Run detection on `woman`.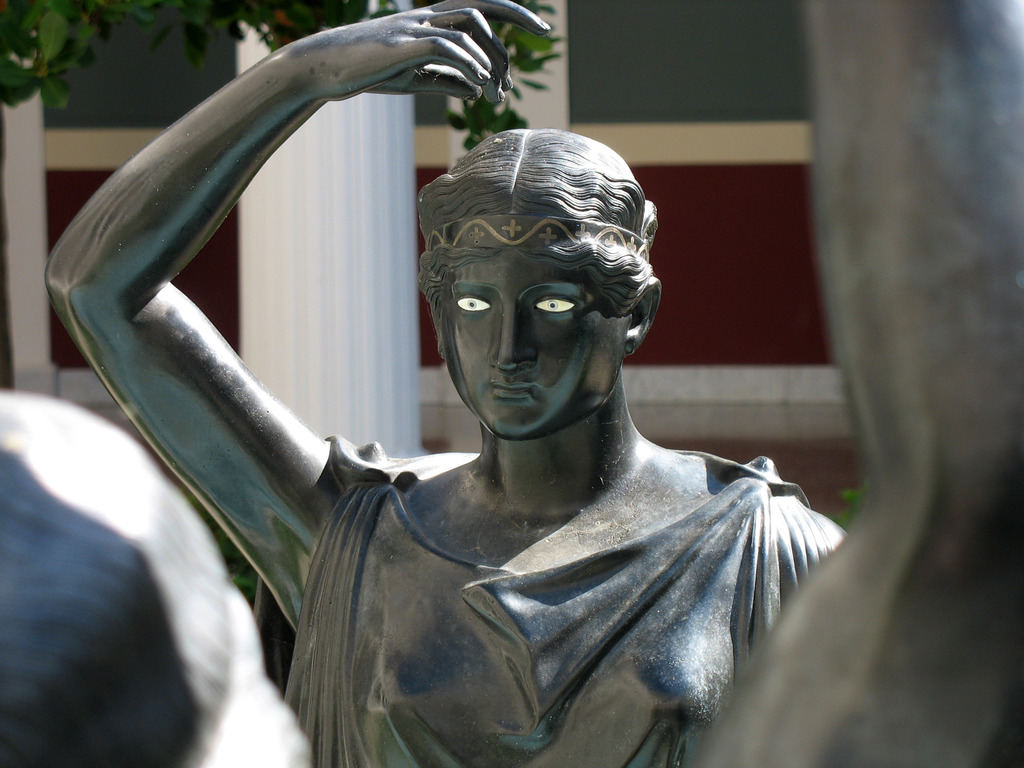
Result: 46,0,846,767.
